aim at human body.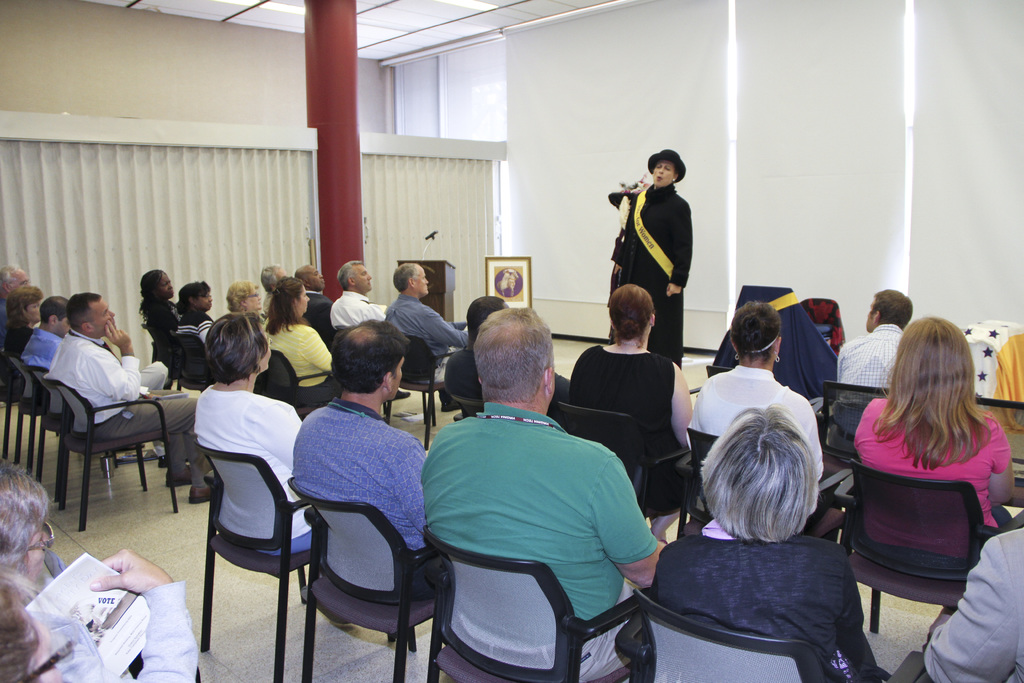
Aimed at bbox(304, 291, 341, 343).
